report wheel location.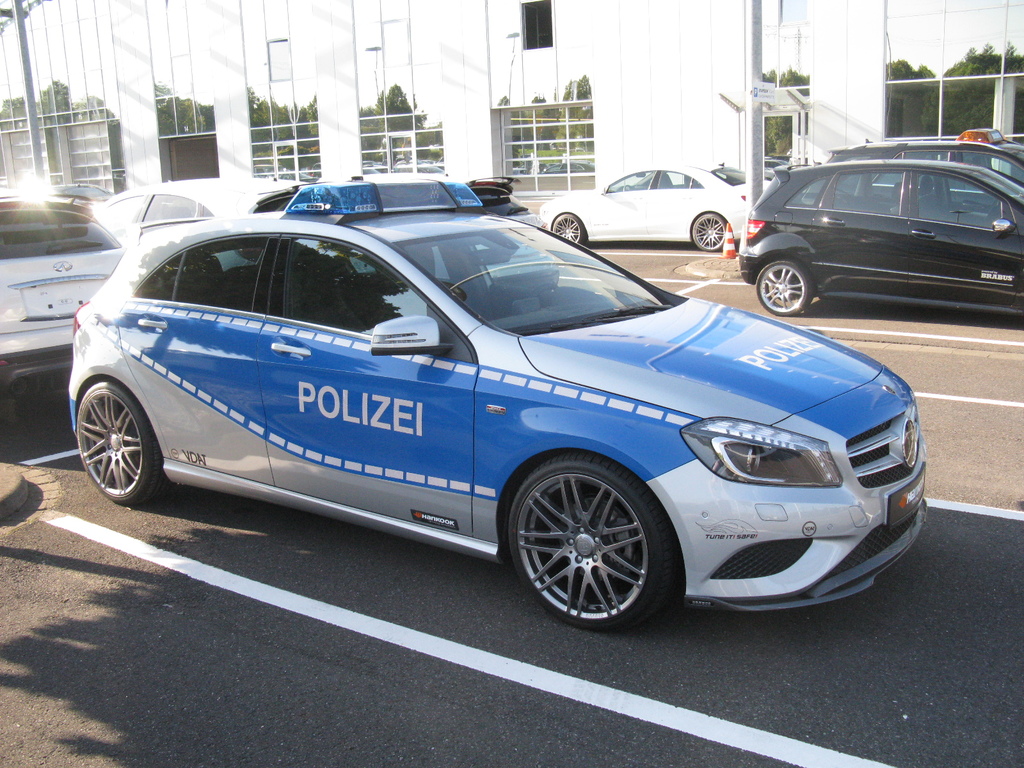
Report: {"left": 691, "top": 214, "right": 727, "bottom": 252}.
